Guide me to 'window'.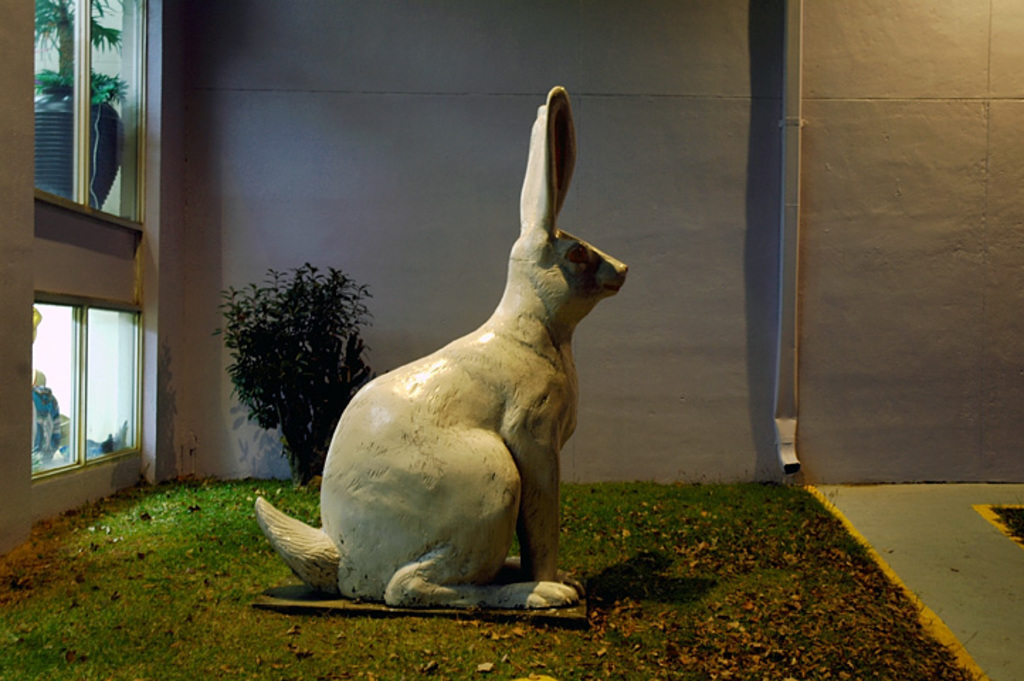
Guidance: locate(27, 268, 142, 485).
